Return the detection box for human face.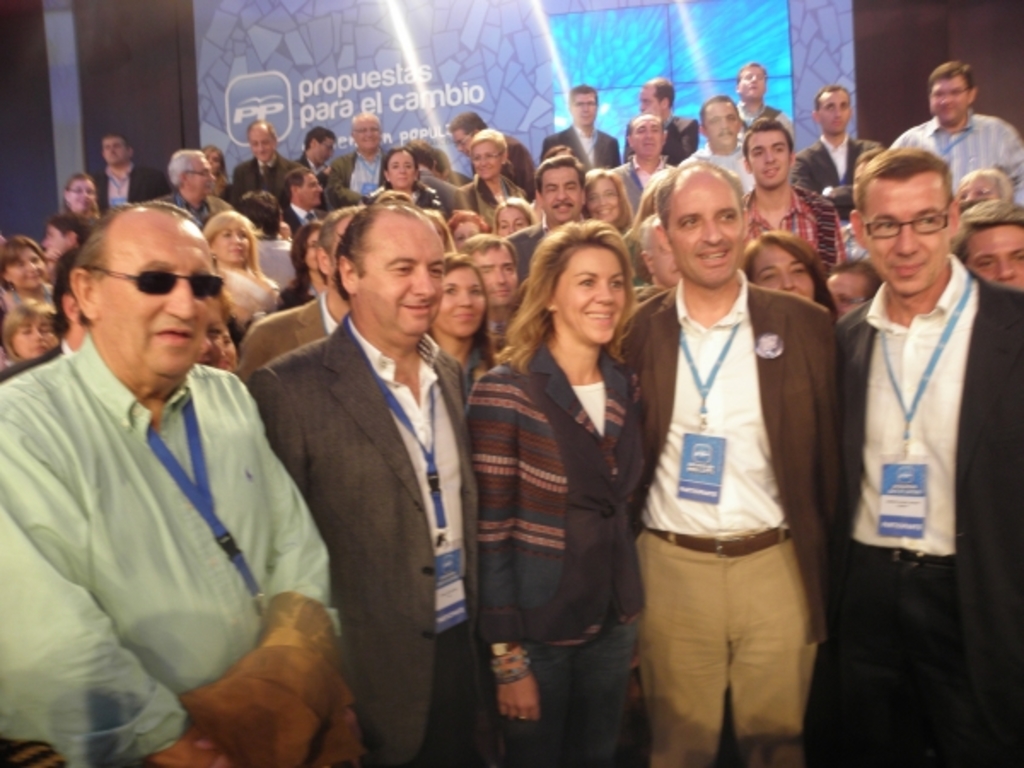
<region>73, 179, 94, 210</region>.
